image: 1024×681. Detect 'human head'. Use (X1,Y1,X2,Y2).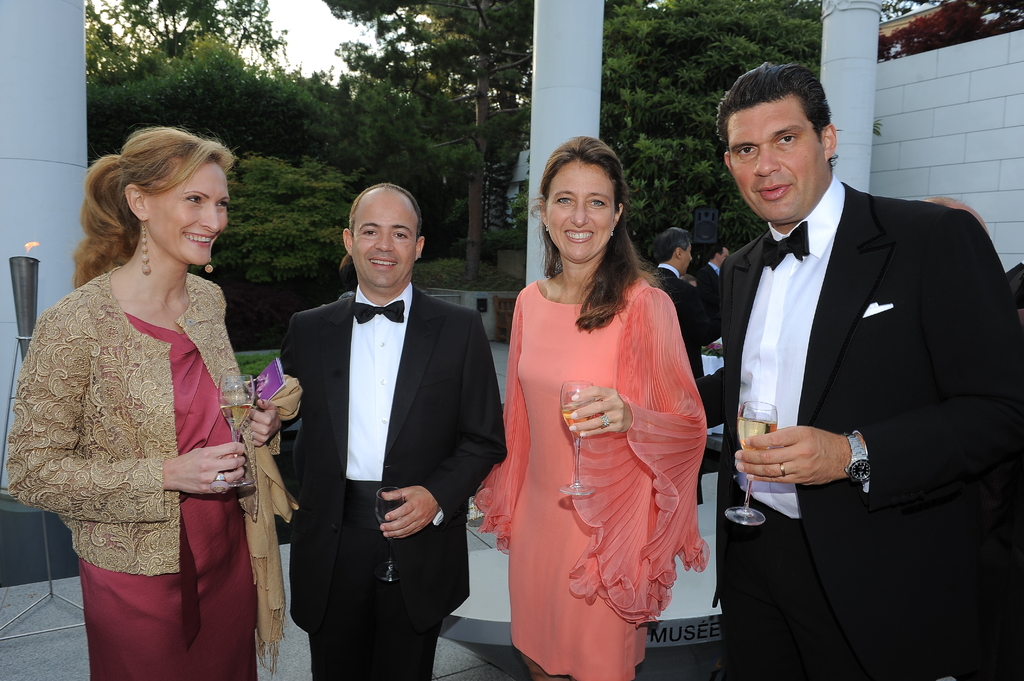
(541,136,627,267).
